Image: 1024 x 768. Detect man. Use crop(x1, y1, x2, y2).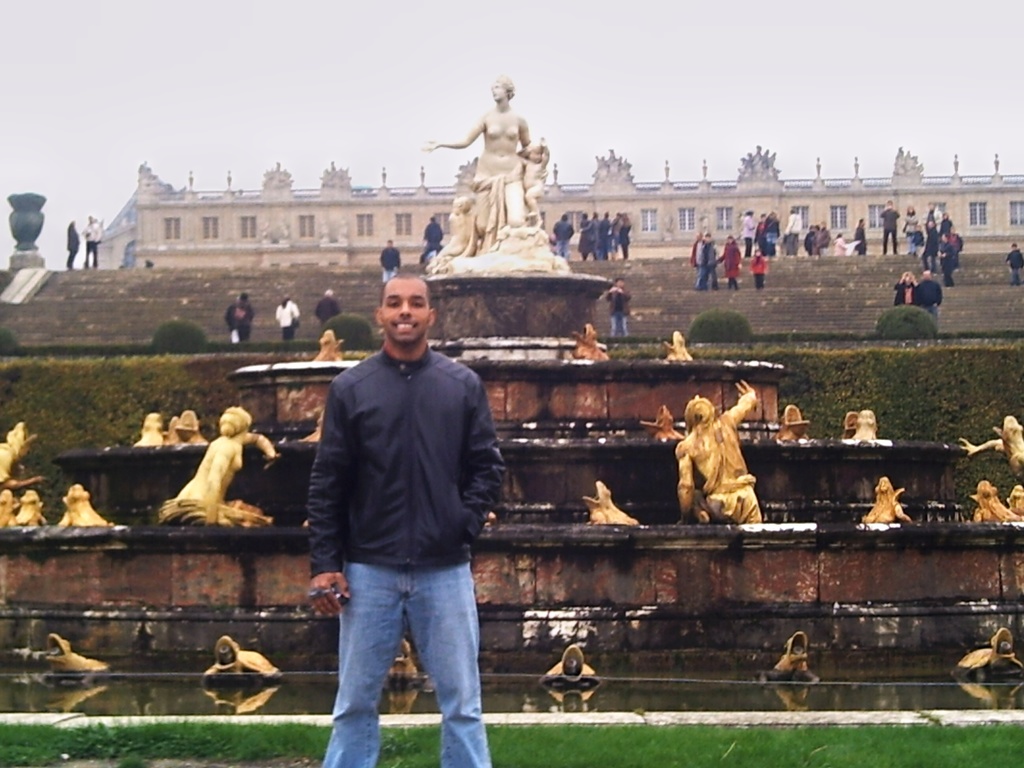
crop(999, 243, 1023, 286).
